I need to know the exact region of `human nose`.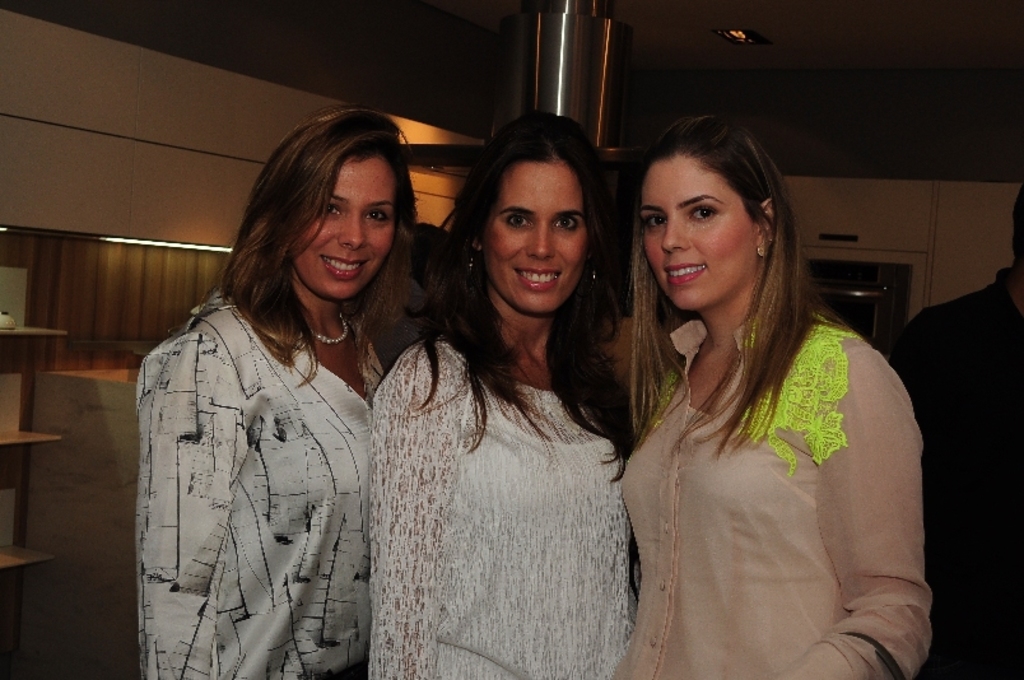
Region: l=335, t=210, r=367, b=253.
